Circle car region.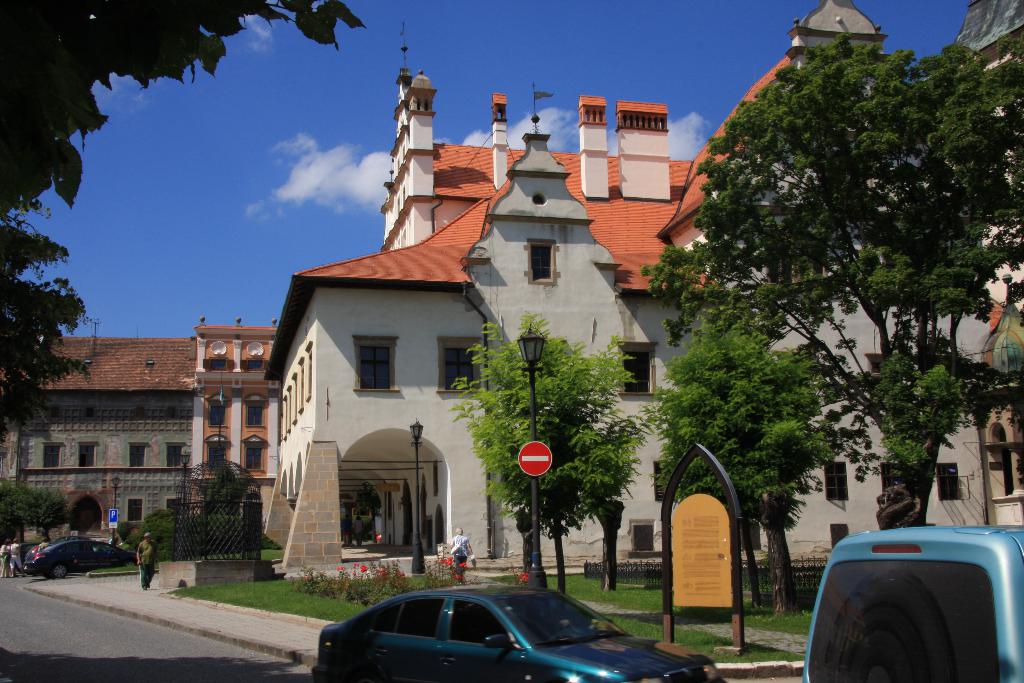
Region: 307 583 653 677.
